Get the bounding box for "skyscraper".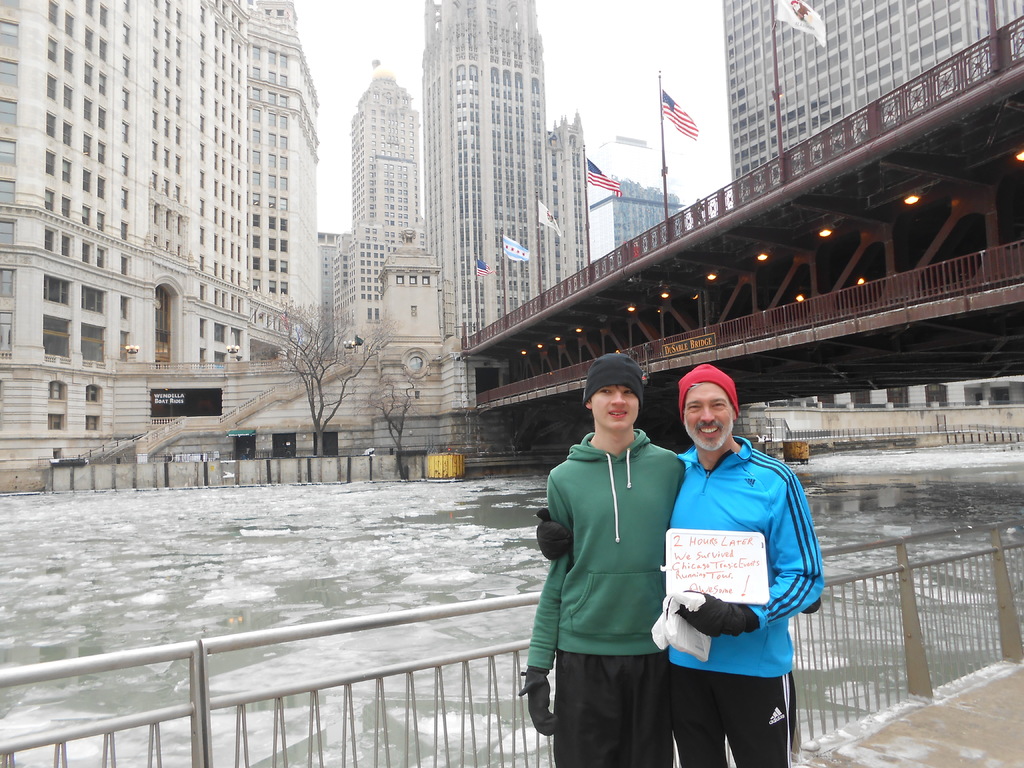
BBox(412, 0, 586, 352).
